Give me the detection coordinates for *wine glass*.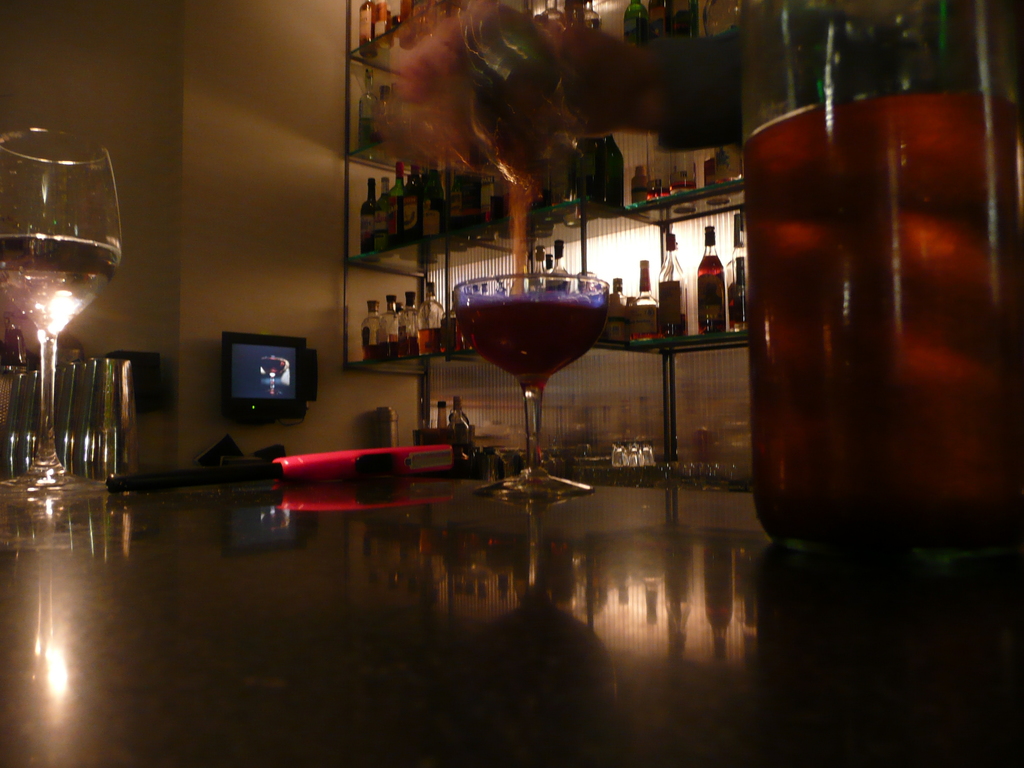
x1=3, y1=130, x2=133, y2=494.
